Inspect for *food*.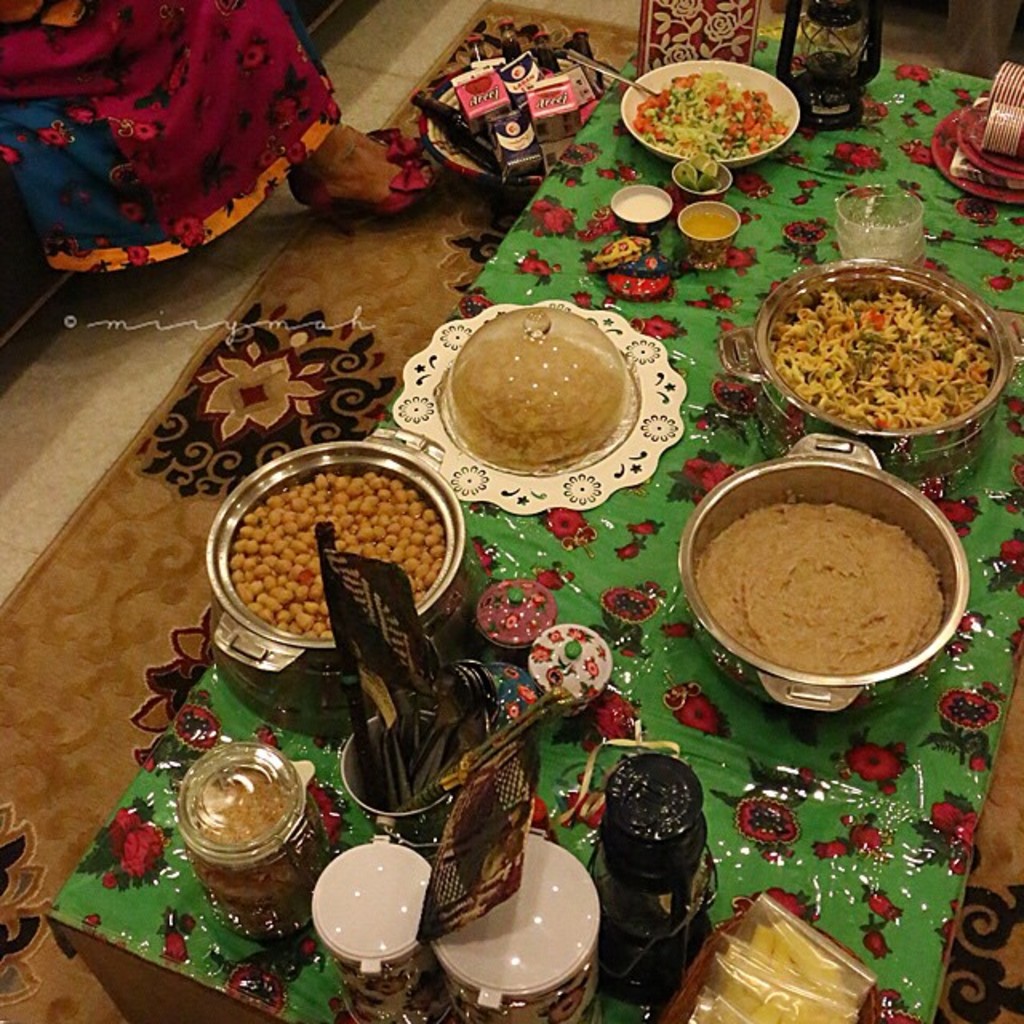
Inspection: x1=725, y1=450, x2=976, y2=701.
